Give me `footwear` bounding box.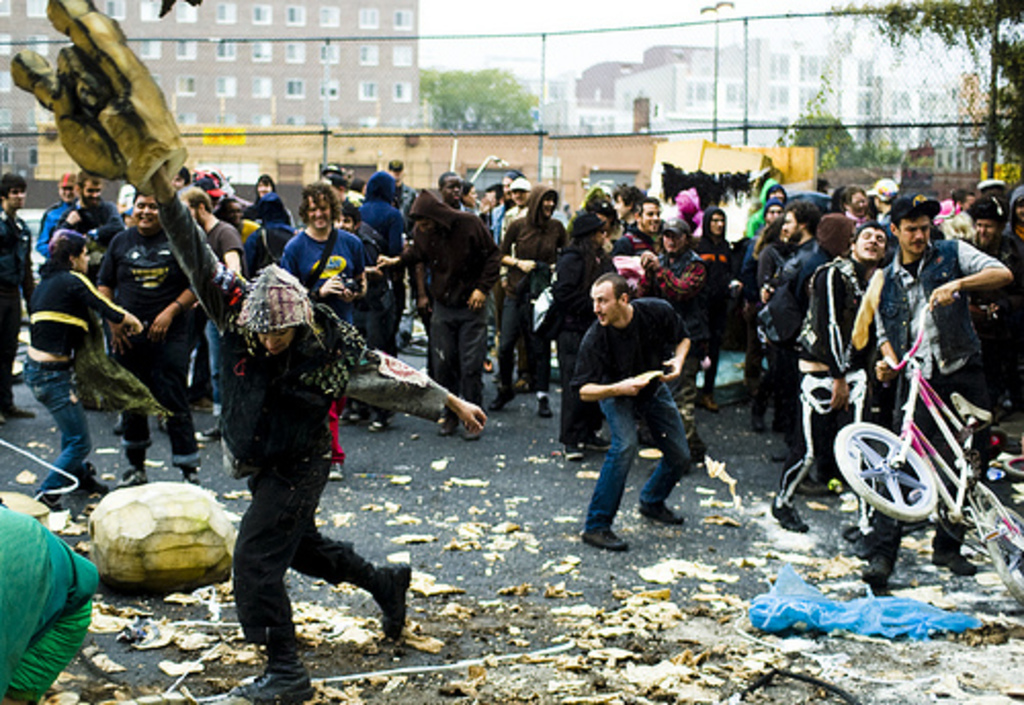
l=750, t=402, r=770, b=430.
